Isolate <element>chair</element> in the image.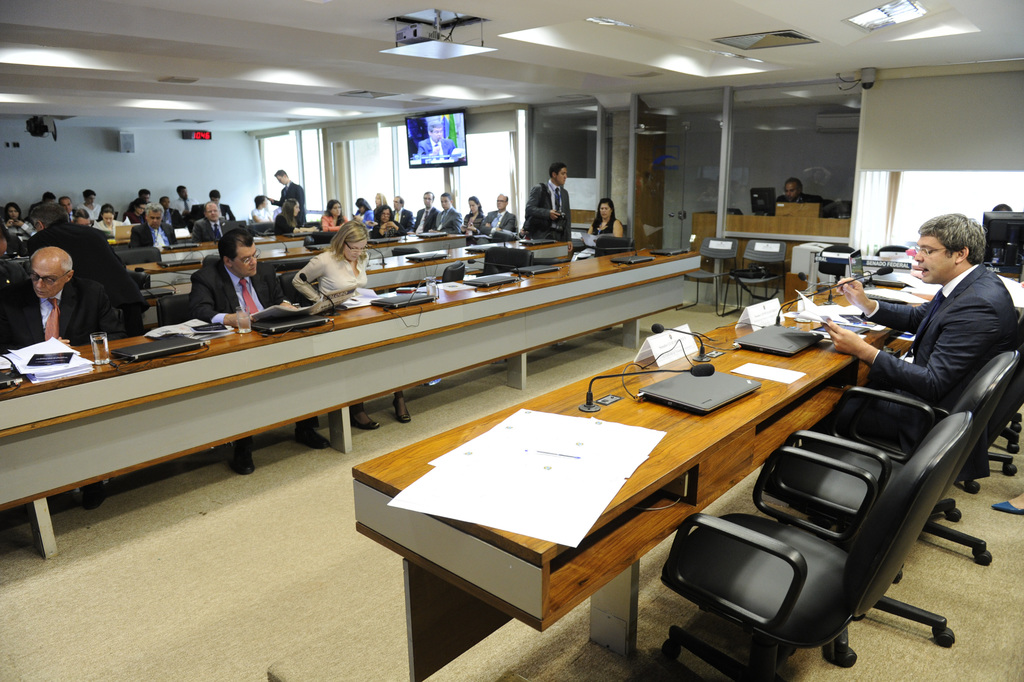
Isolated region: box=[723, 237, 787, 317].
